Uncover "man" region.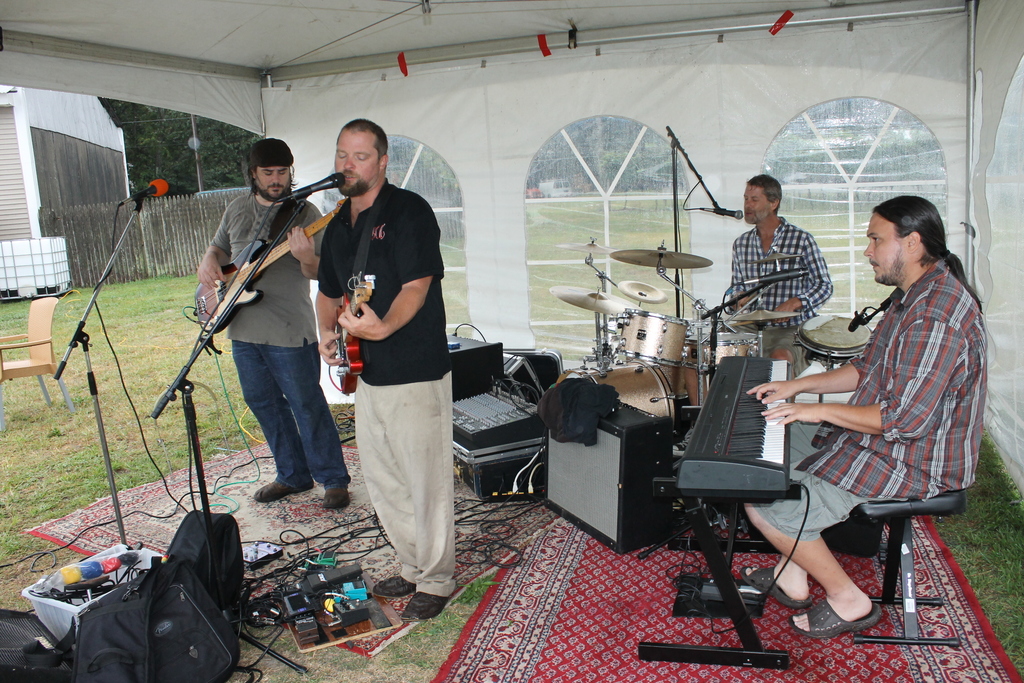
Uncovered: 725,173,833,395.
